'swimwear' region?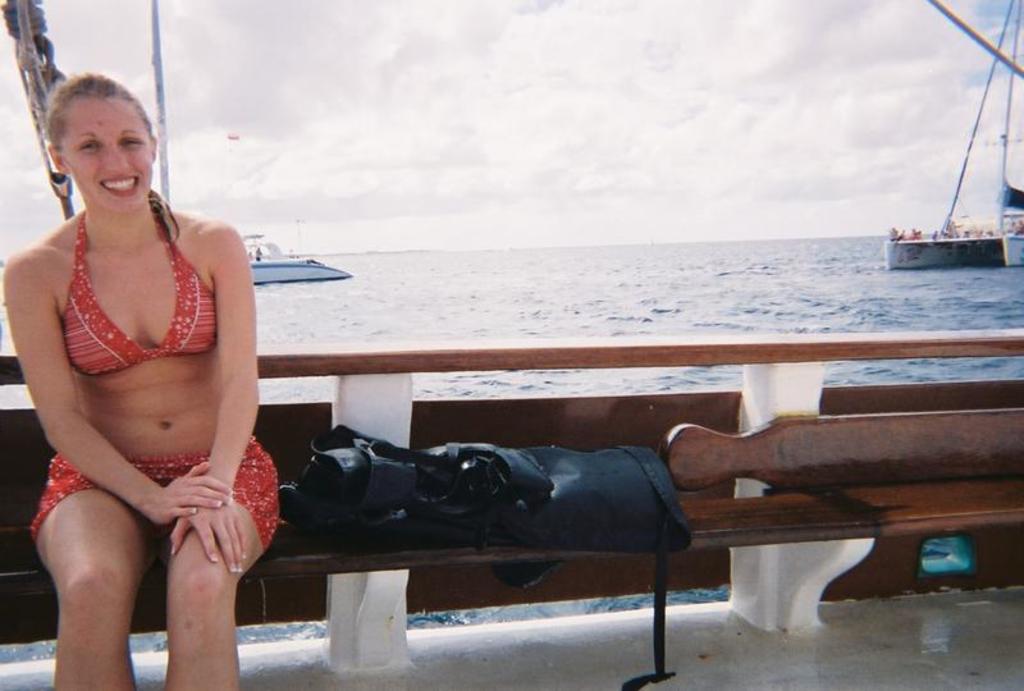
[68, 209, 223, 377]
